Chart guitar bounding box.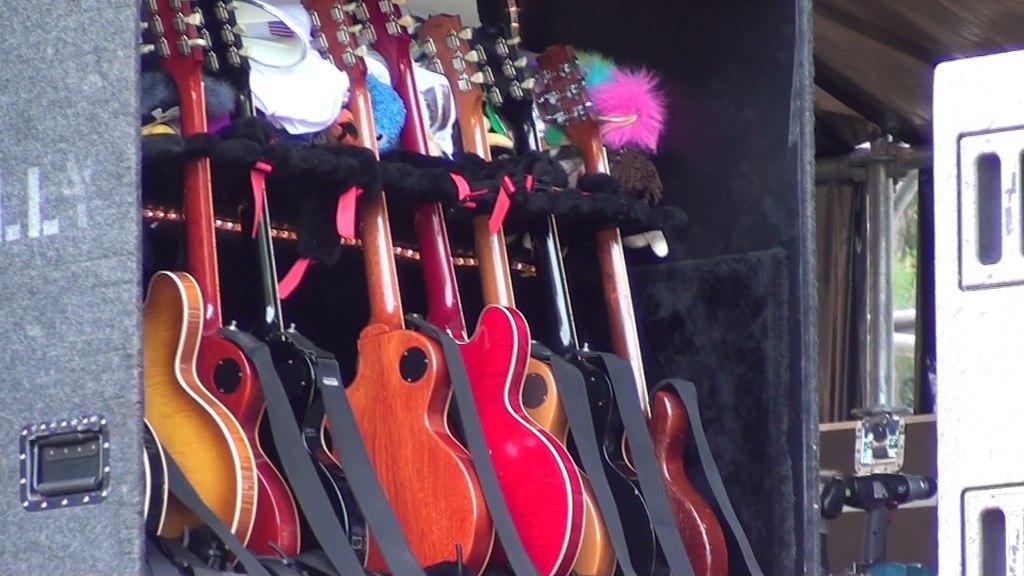
Charted: 302,0,500,575.
